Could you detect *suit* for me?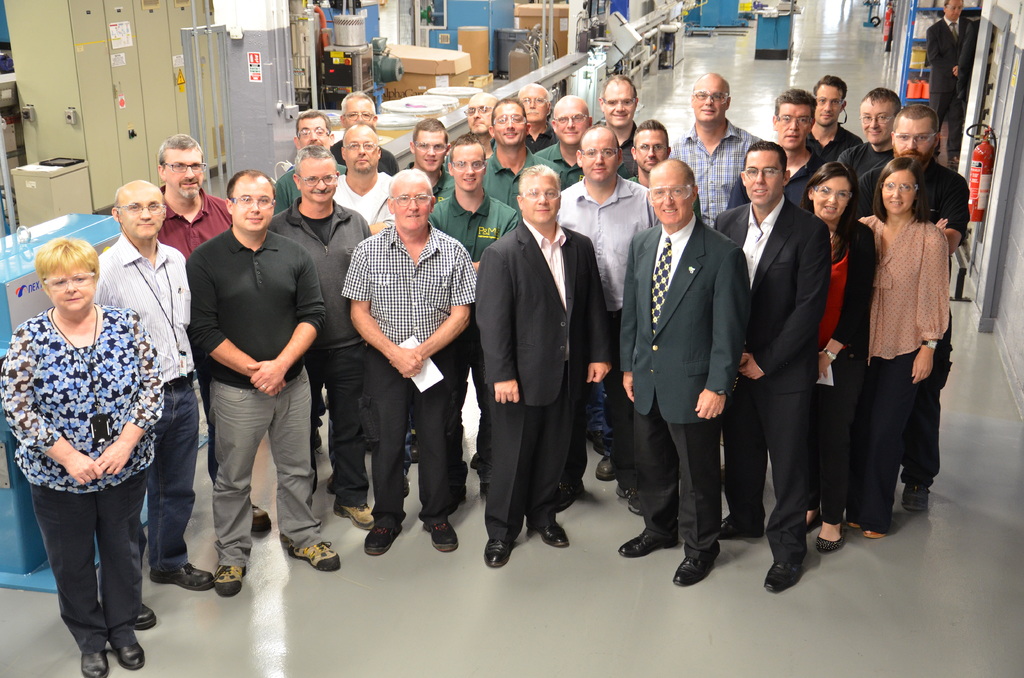
Detection result: {"x1": 711, "y1": 190, "x2": 833, "y2": 567}.
